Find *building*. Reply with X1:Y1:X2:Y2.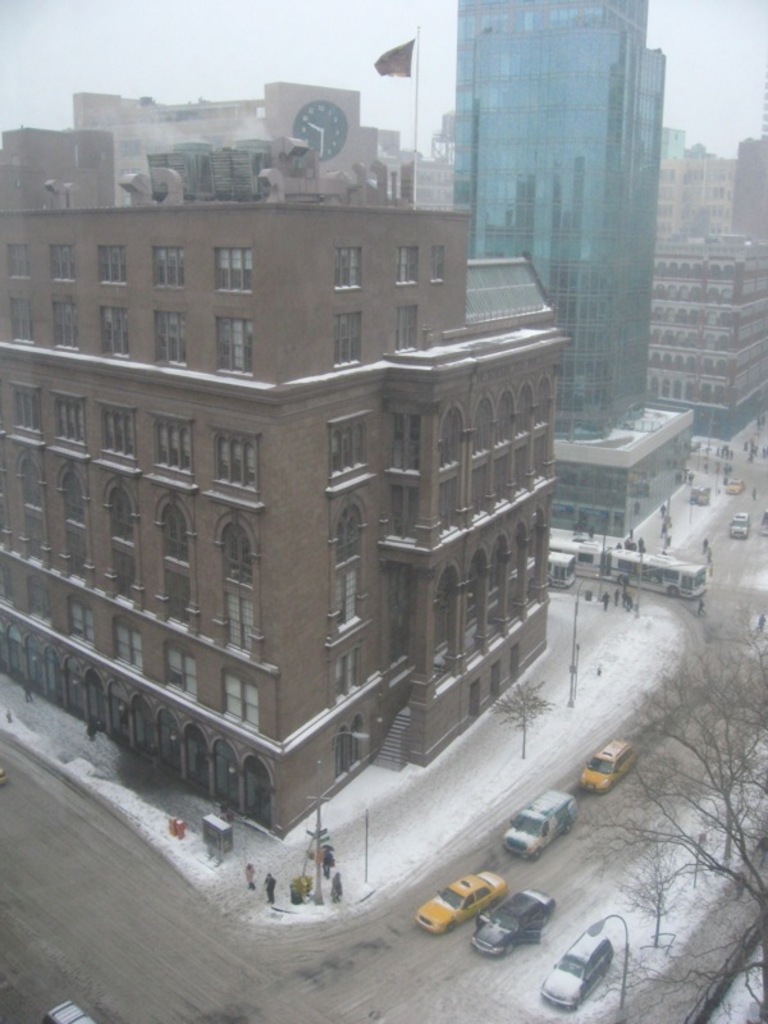
451:0:673:540.
